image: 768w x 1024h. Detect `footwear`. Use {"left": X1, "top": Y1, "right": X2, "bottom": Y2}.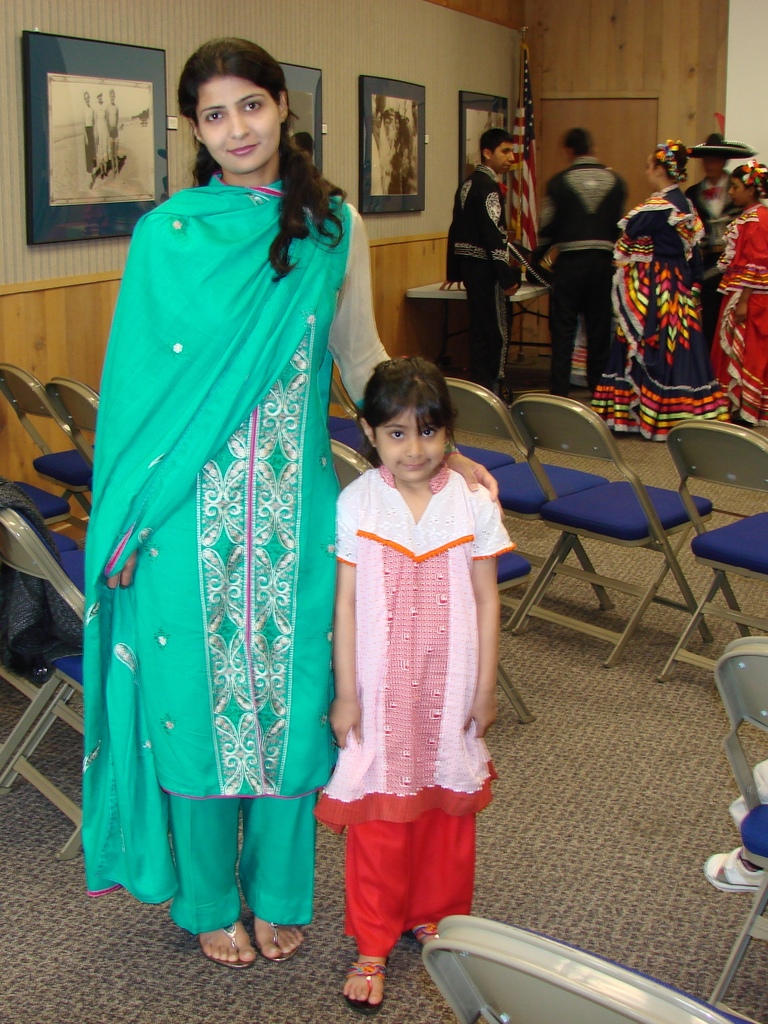
{"left": 258, "top": 917, "right": 304, "bottom": 959}.
